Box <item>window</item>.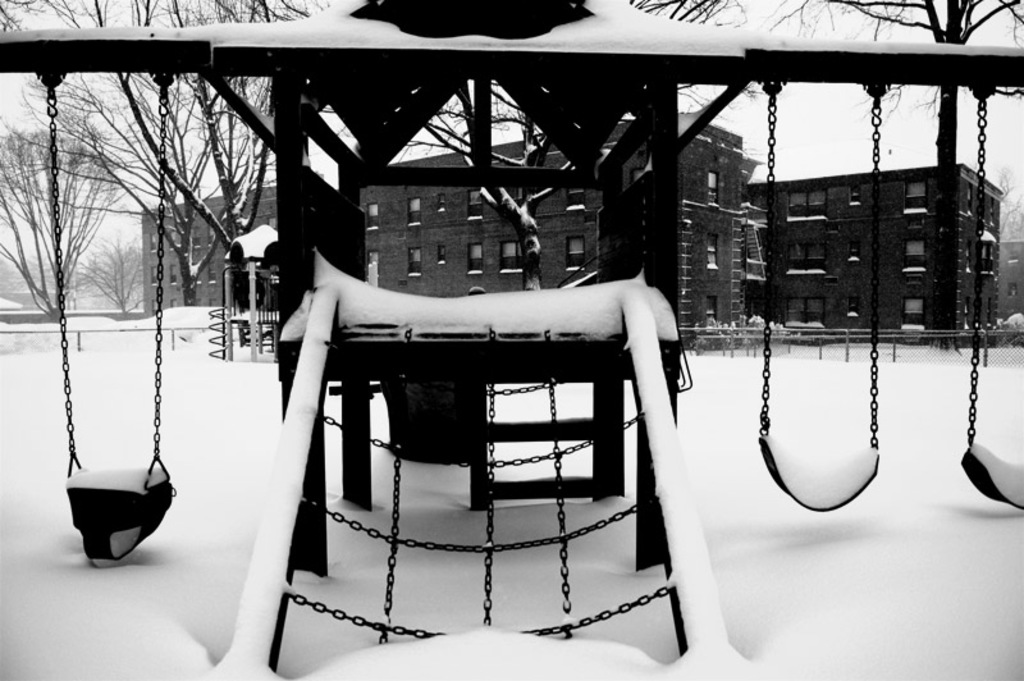
899 296 924 330.
